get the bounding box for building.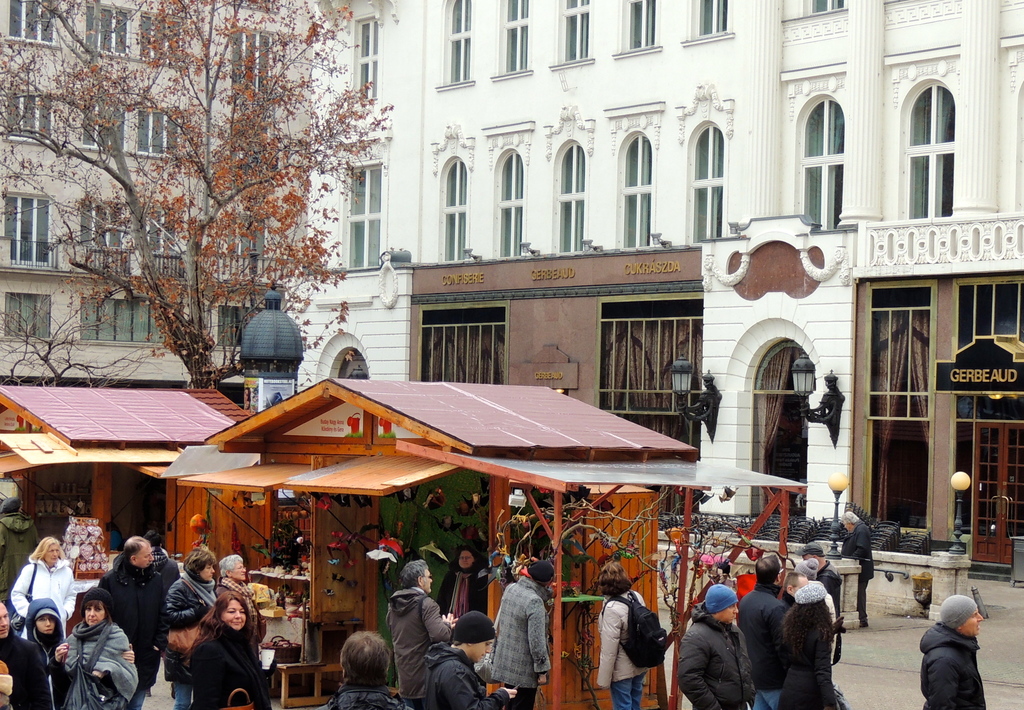
[left=0, top=1, right=1023, bottom=582].
